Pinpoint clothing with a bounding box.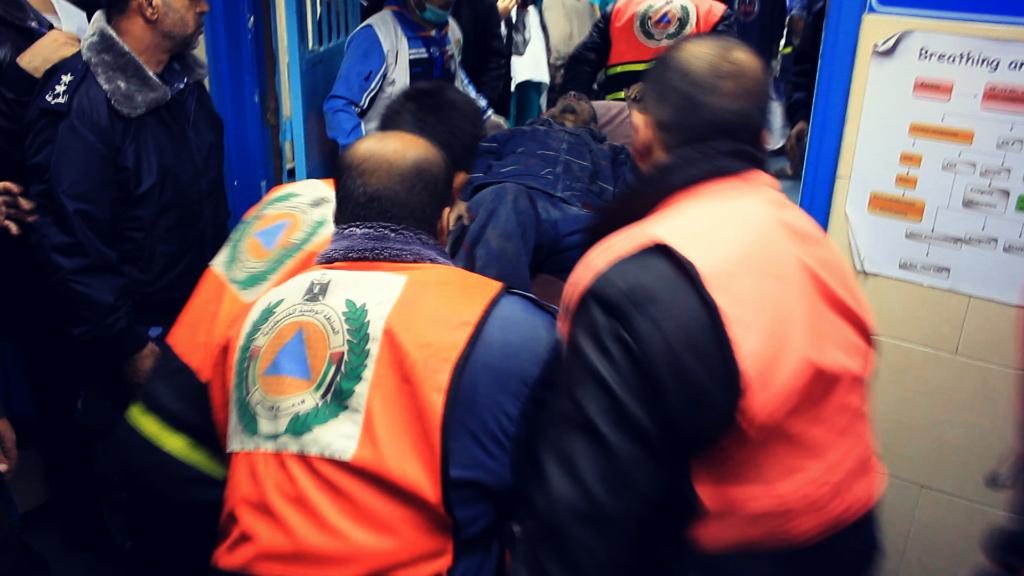
bbox=[224, 197, 529, 575].
